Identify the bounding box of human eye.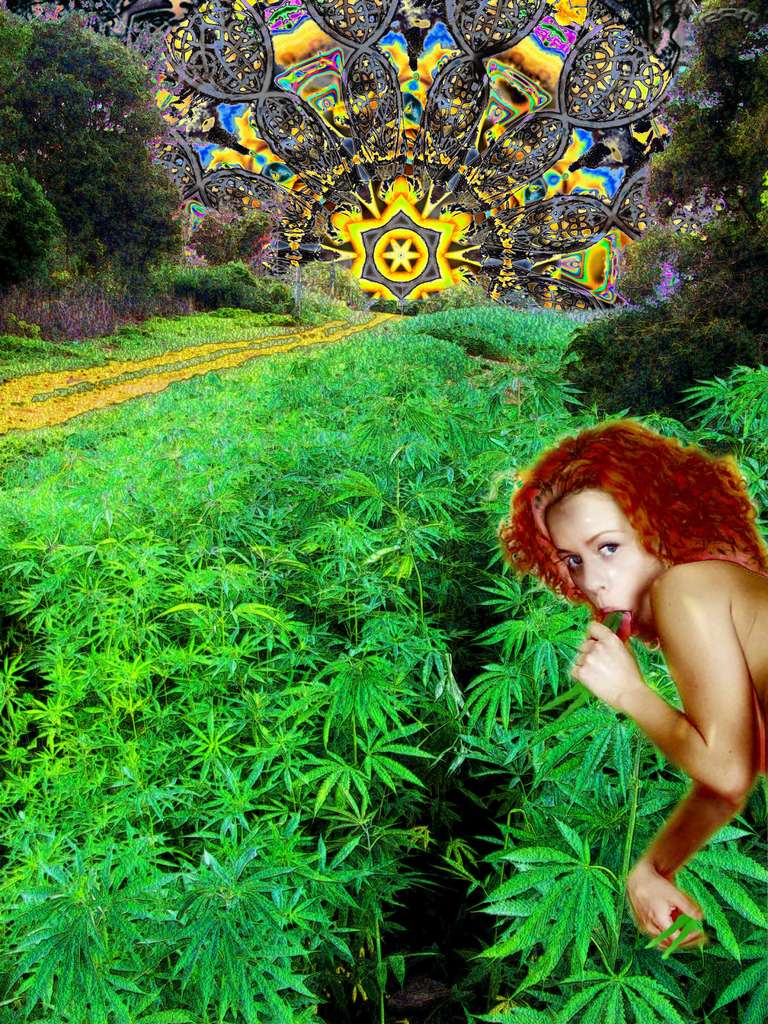
(left=600, top=539, right=624, bottom=556).
